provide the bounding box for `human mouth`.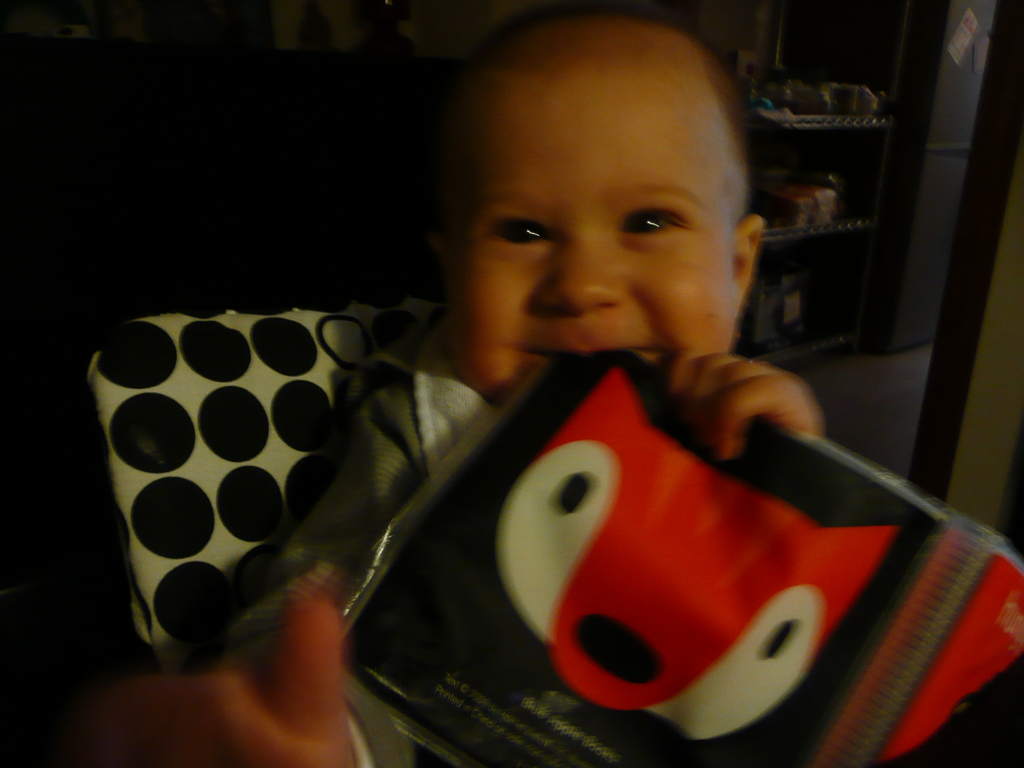
(516,331,662,373).
